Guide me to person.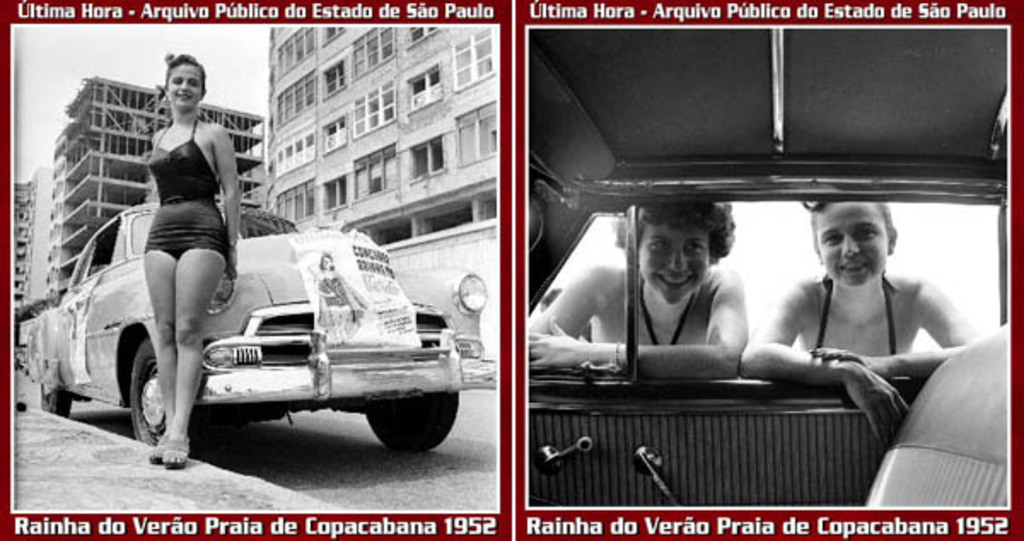
Guidance: locate(526, 201, 751, 379).
